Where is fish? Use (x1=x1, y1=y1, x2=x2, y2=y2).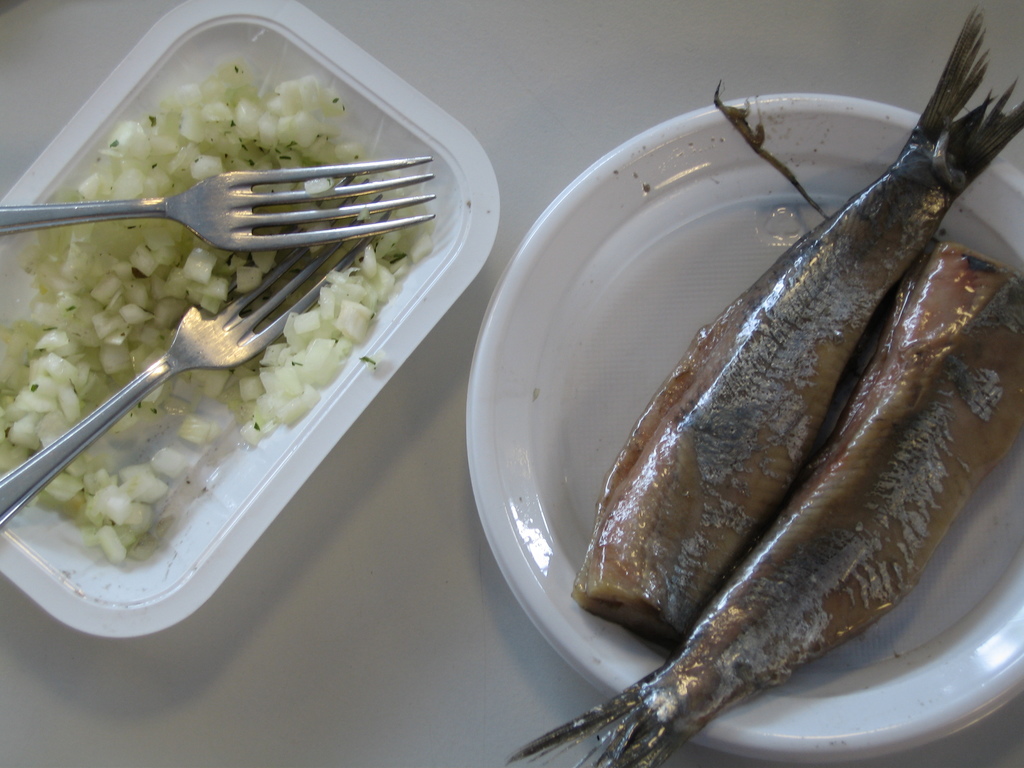
(x1=567, y1=0, x2=1023, y2=644).
